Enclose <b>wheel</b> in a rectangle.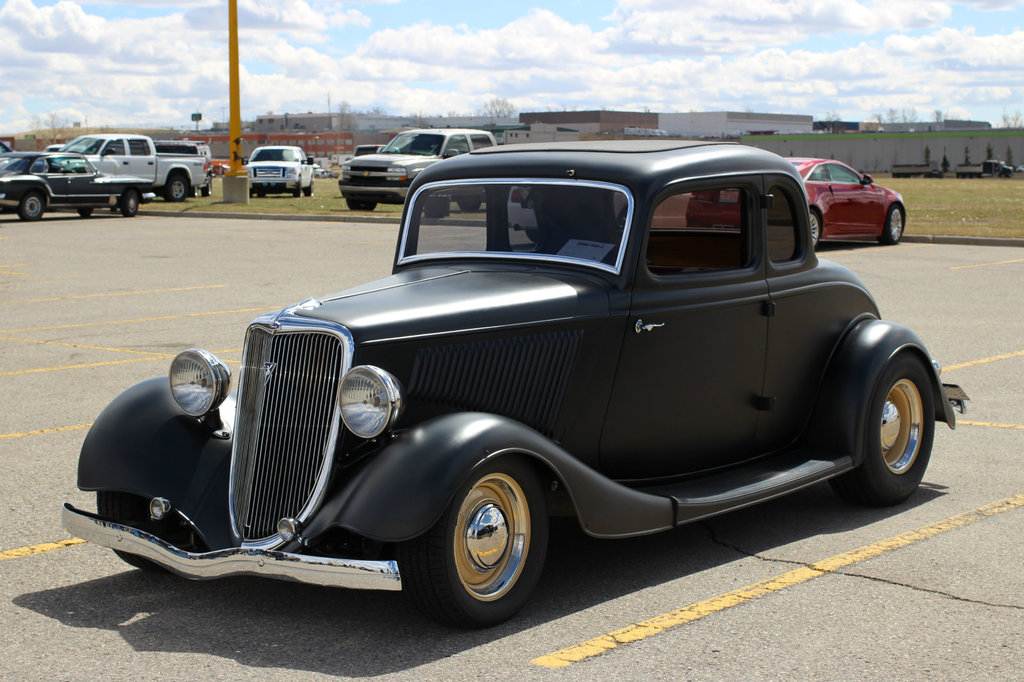
<box>79,207,93,216</box>.
